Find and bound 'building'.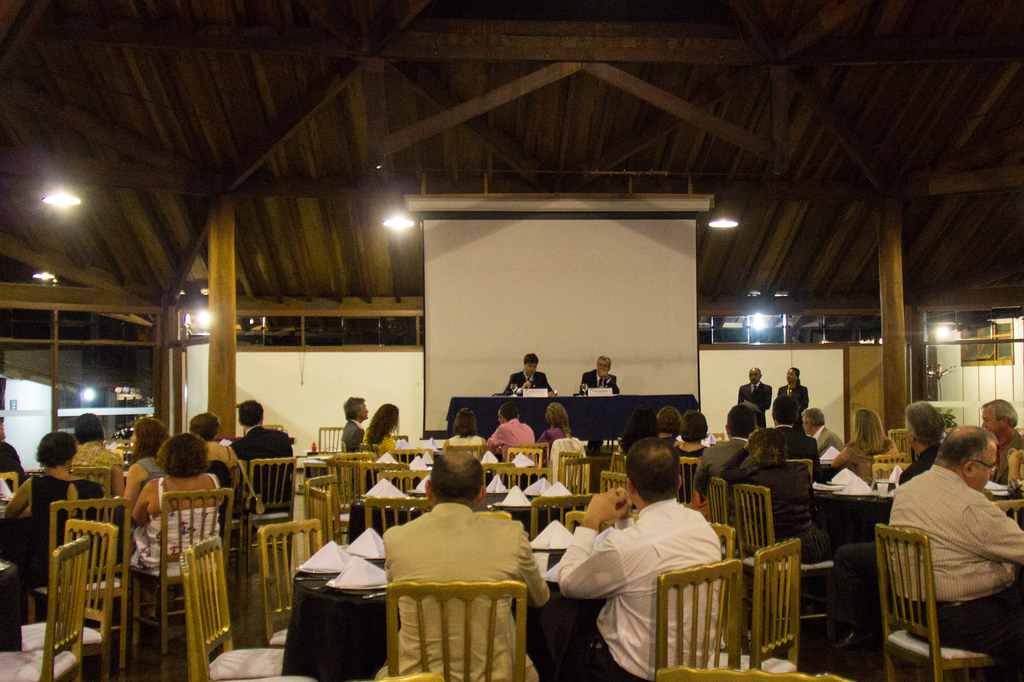
Bound: 0/0/1023/681.
